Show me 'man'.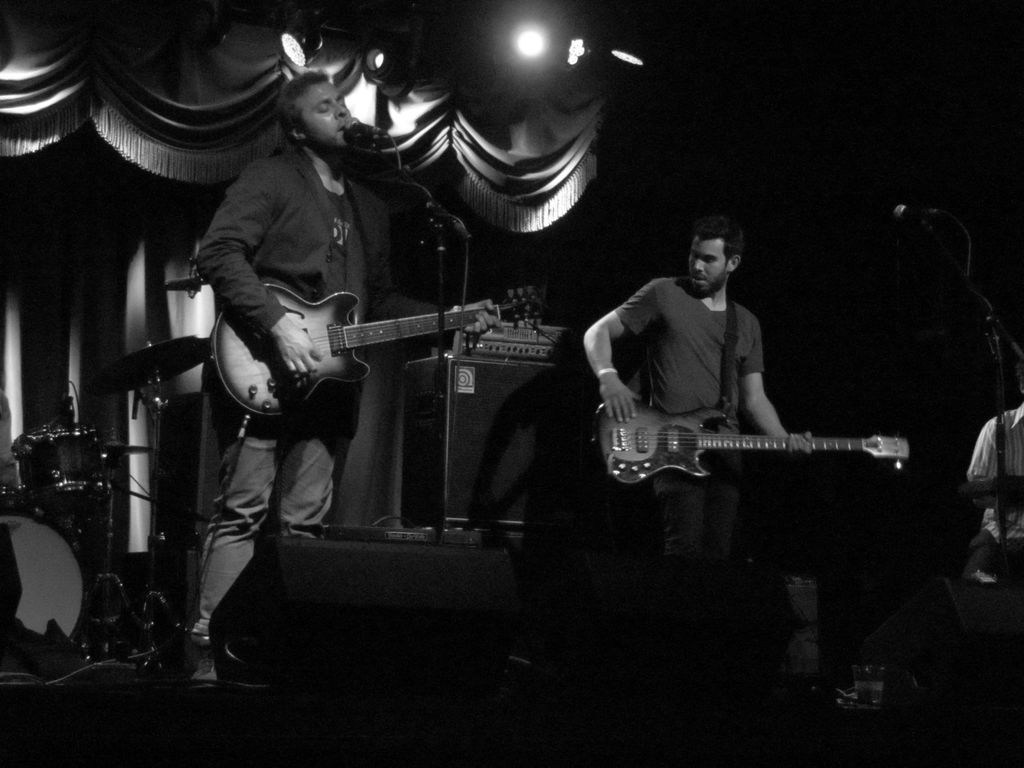
'man' is here: {"x1": 577, "y1": 212, "x2": 799, "y2": 723}.
